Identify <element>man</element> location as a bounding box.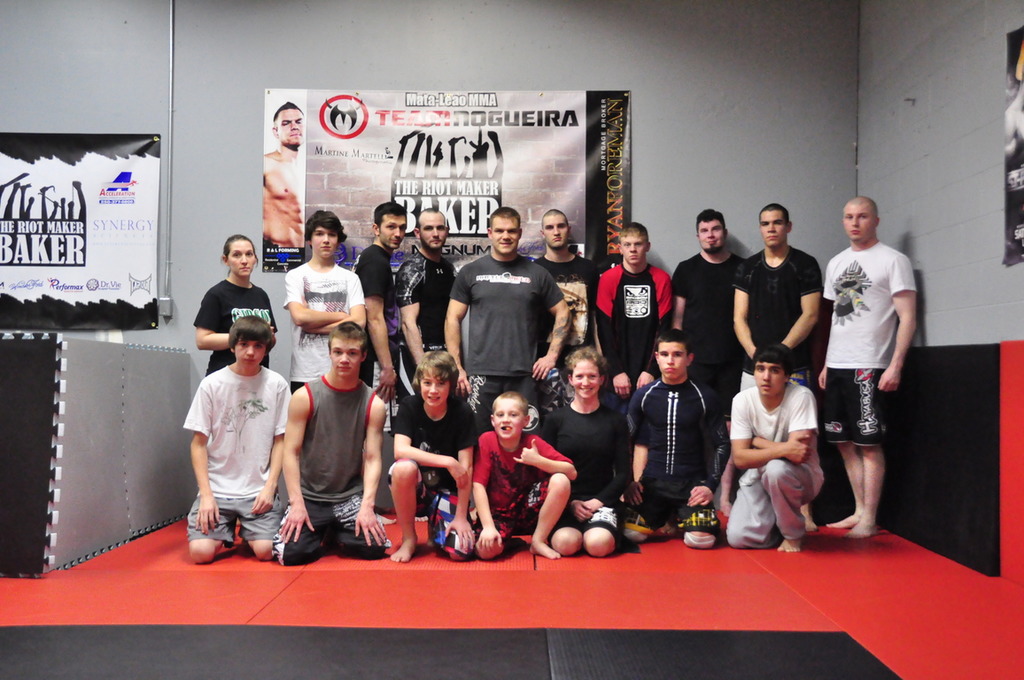
x1=656, y1=196, x2=746, y2=420.
